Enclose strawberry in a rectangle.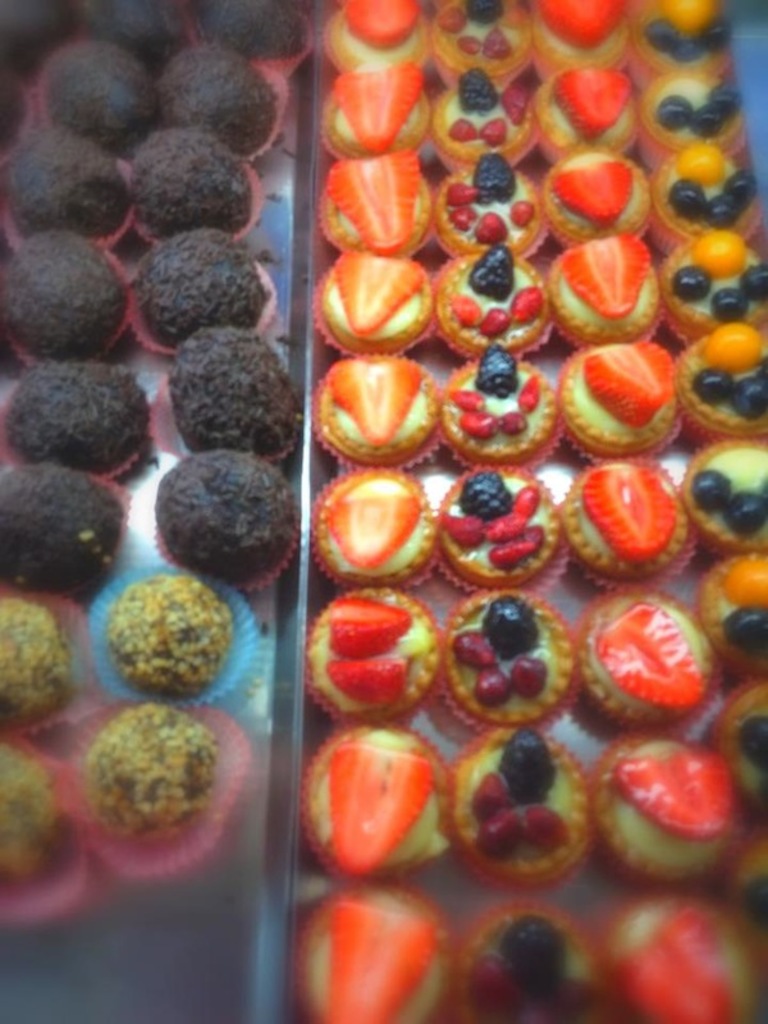
[570, 324, 687, 435].
